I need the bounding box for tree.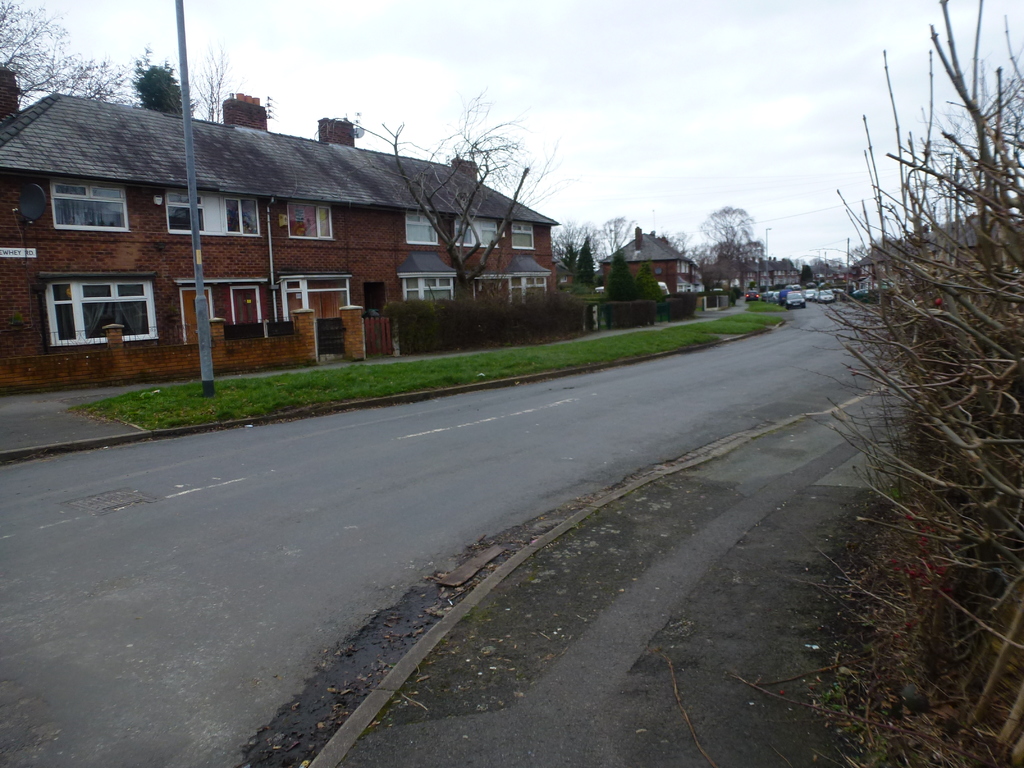
Here it is: [x1=346, y1=89, x2=579, y2=305].
